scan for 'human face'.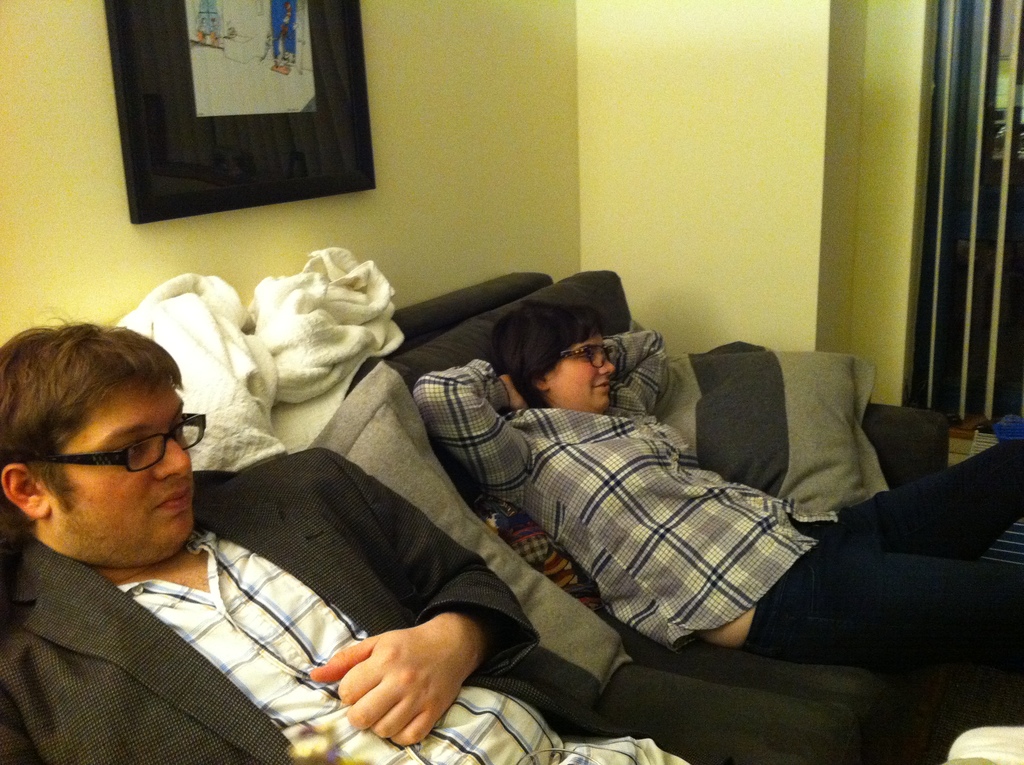
Scan result: <box>49,392,188,546</box>.
